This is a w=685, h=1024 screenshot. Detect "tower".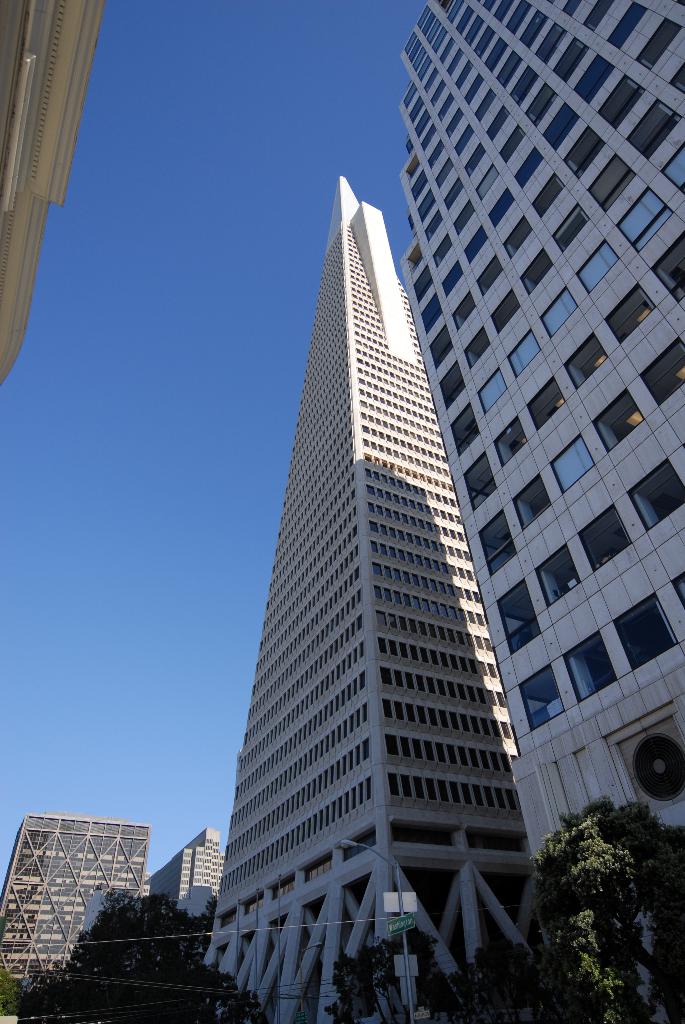
select_region(203, 174, 548, 1023).
